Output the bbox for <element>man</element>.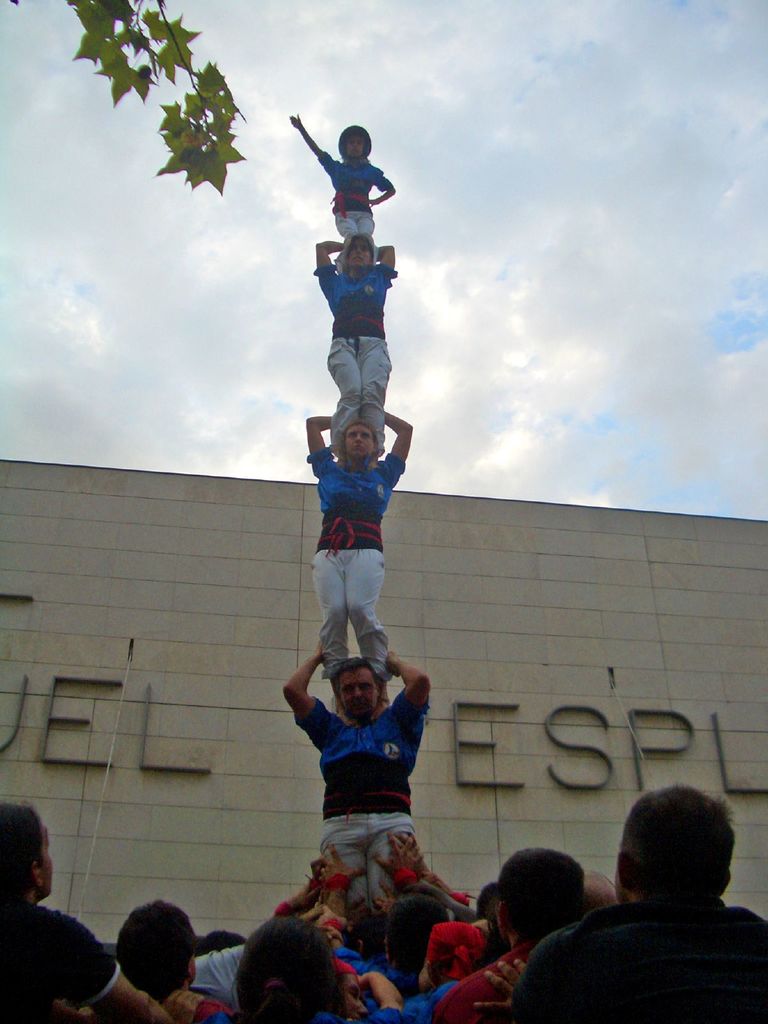
278, 643, 431, 934.
